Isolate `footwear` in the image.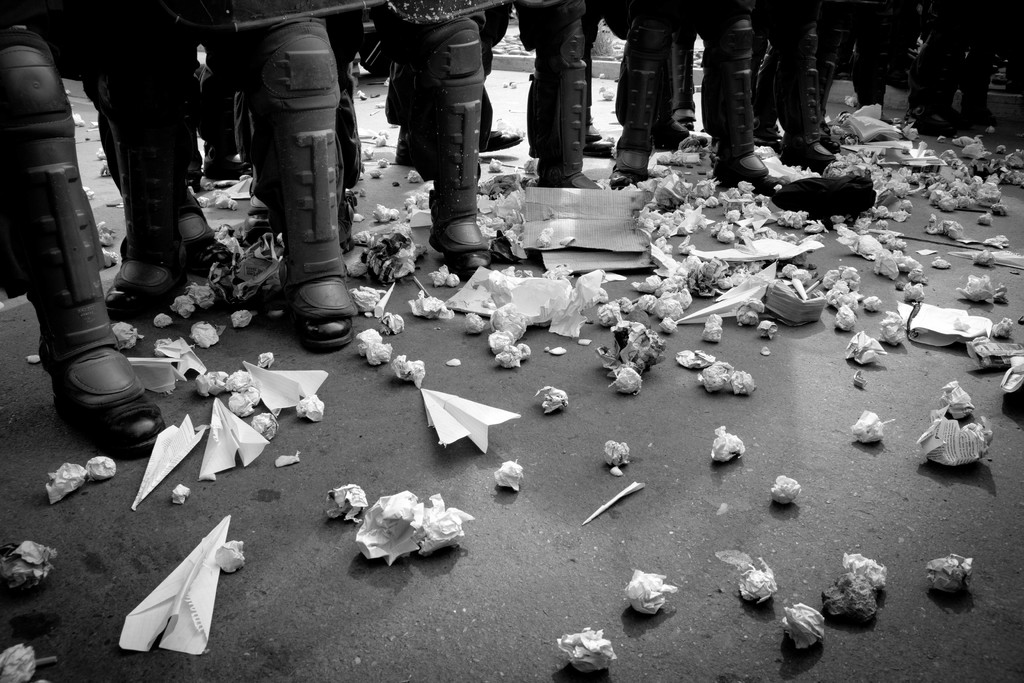
Isolated region: crop(97, 243, 199, 317).
